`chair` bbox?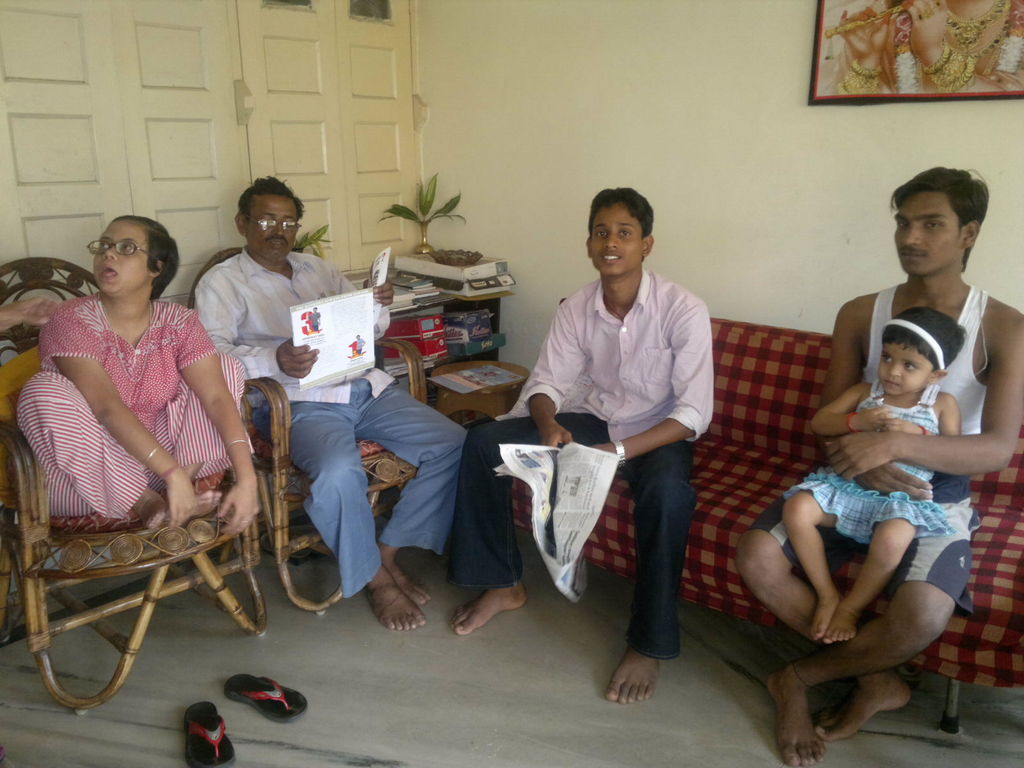
(left=8, top=334, right=259, bottom=722)
